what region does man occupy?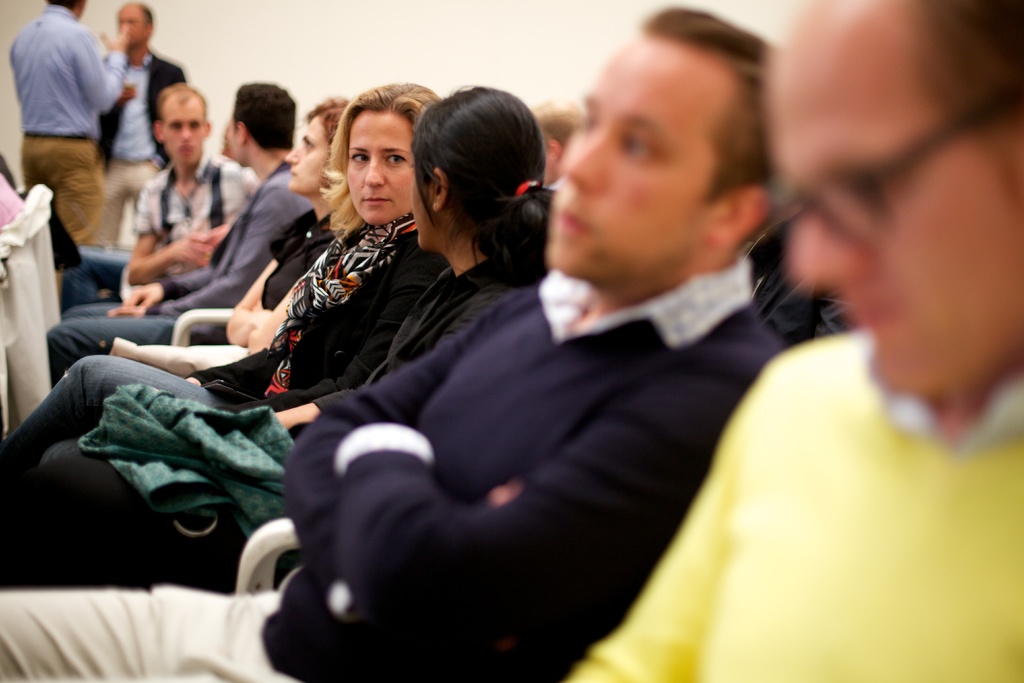
[96,0,192,254].
